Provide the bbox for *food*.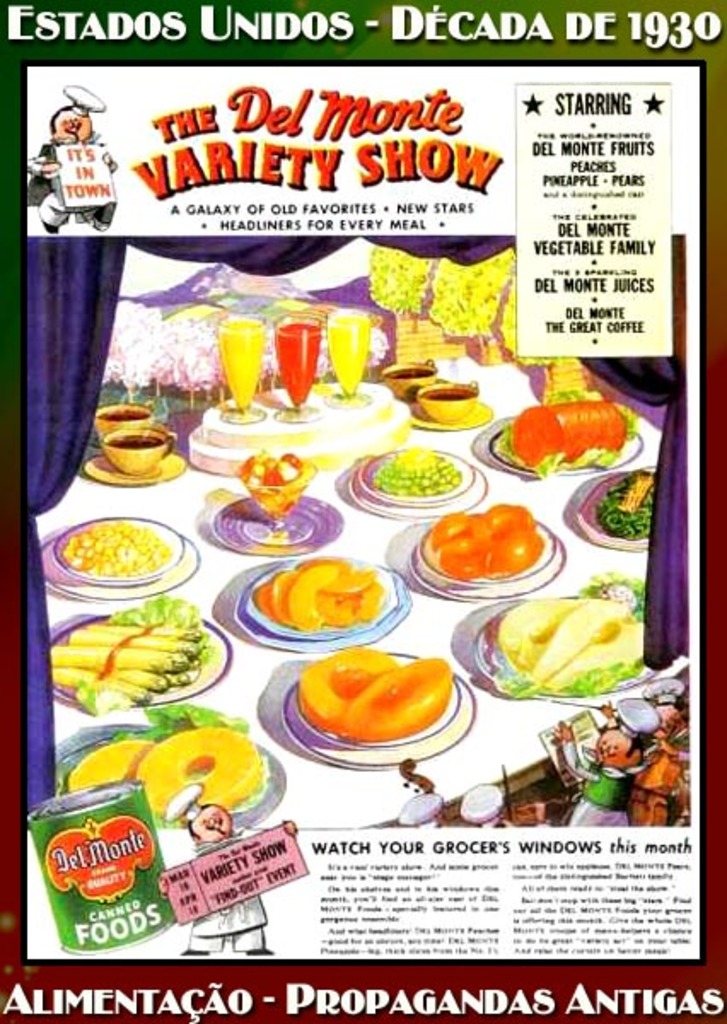
detection(321, 309, 382, 403).
